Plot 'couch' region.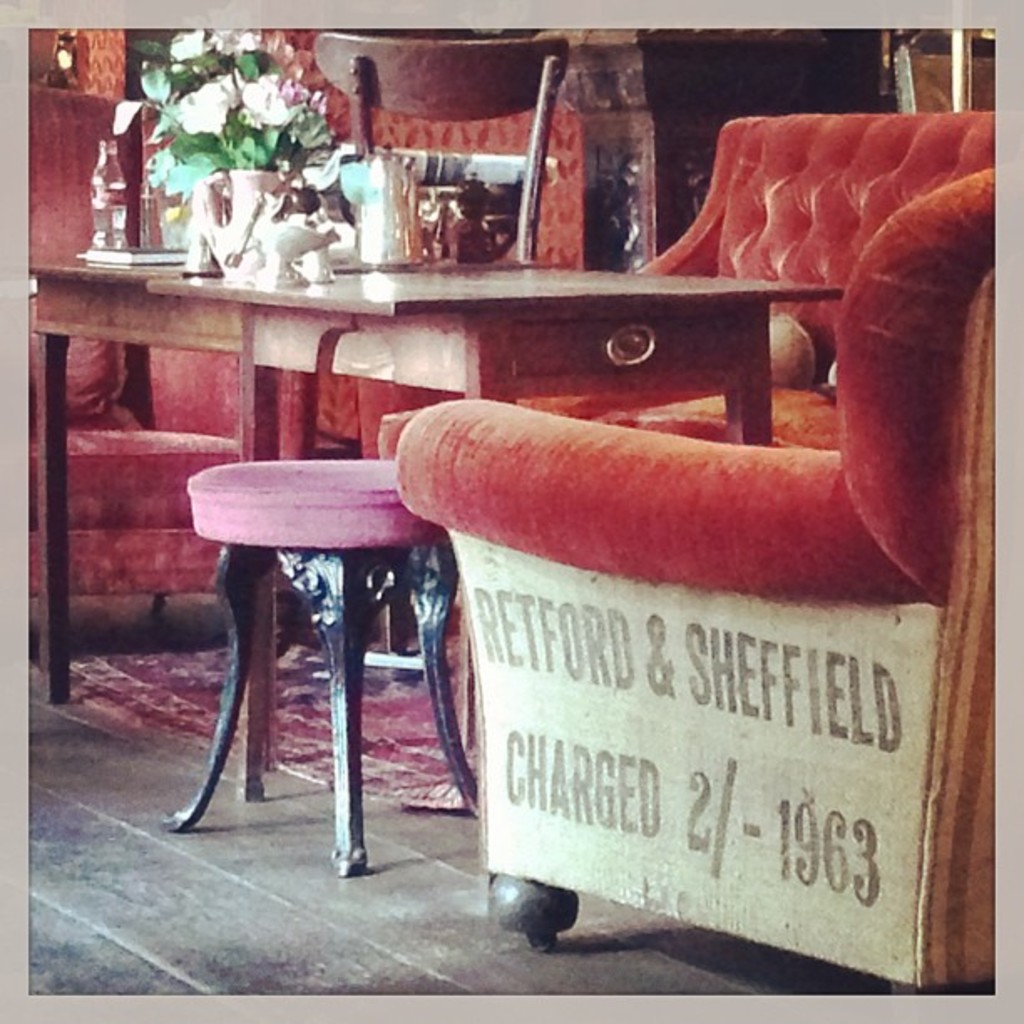
Plotted at [397,109,997,996].
